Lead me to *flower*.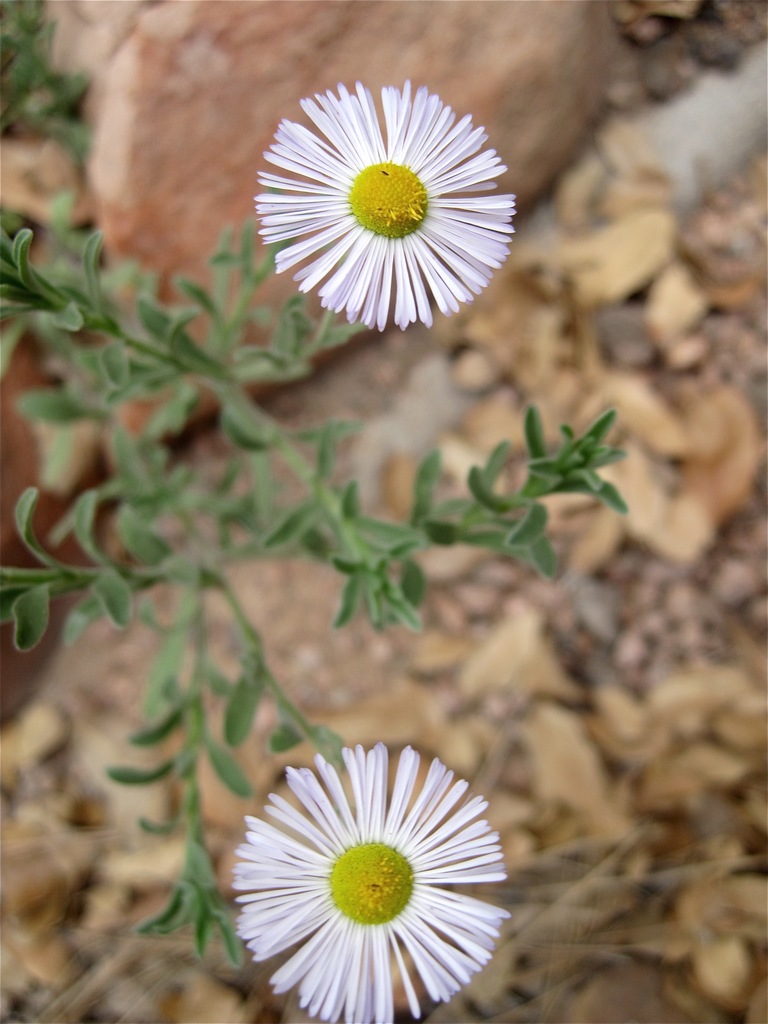
Lead to 257,76,506,323.
